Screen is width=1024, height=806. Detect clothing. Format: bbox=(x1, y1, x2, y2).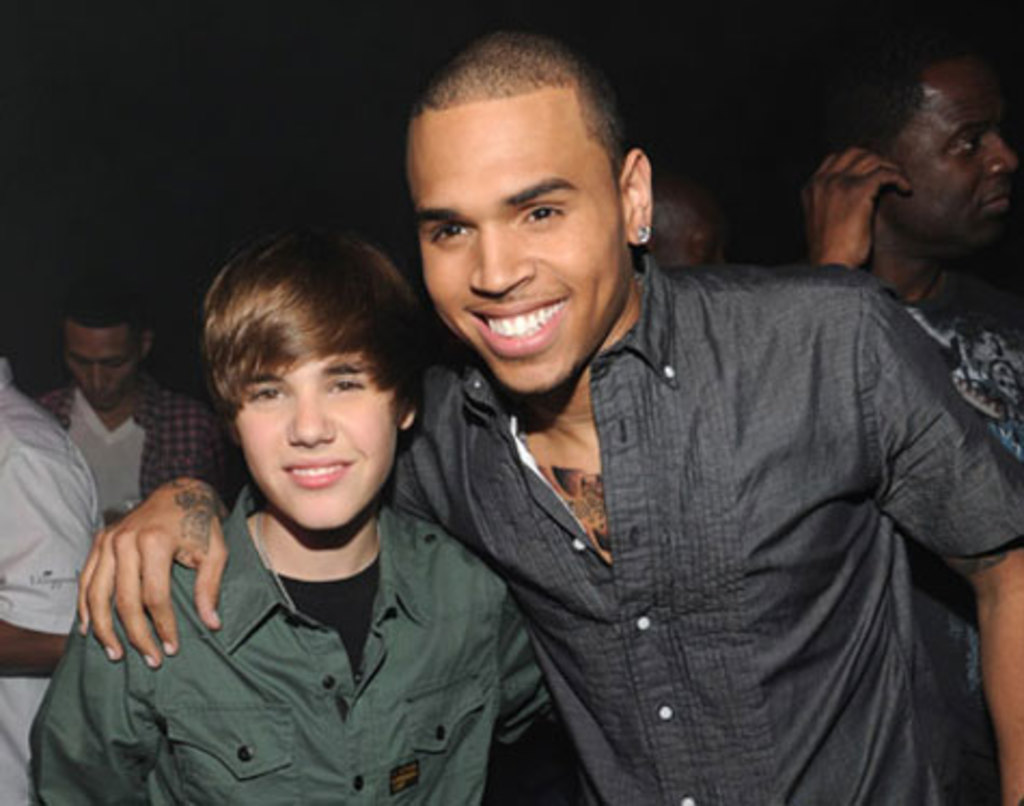
bbox=(19, 483, 552, 804).
